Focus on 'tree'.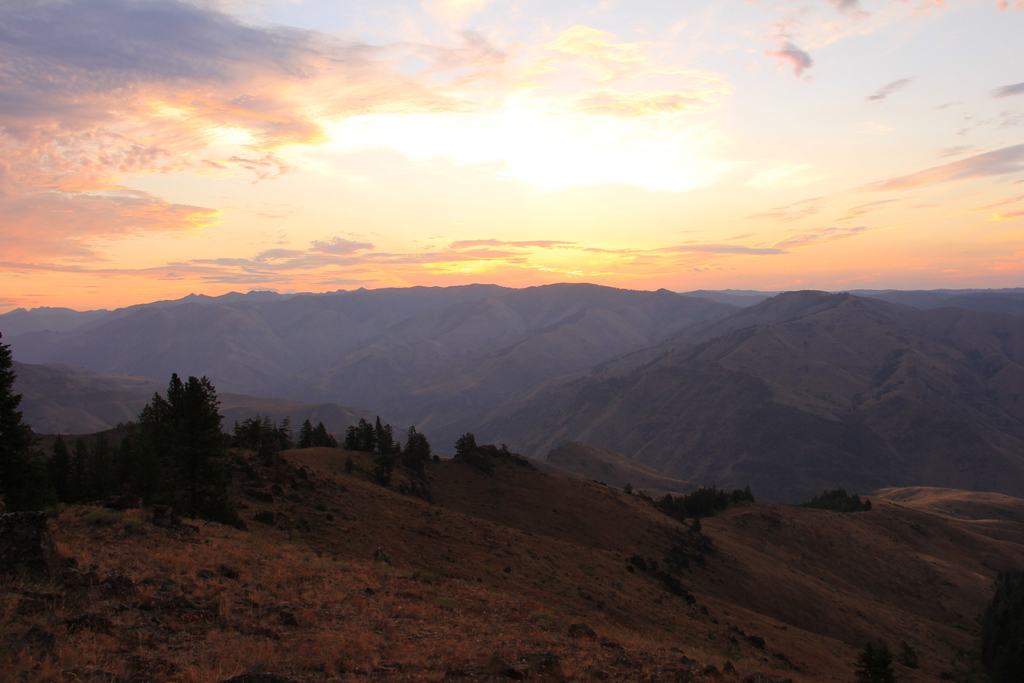
Focused at x1=124 y1=352 x2=227 y2=522.
